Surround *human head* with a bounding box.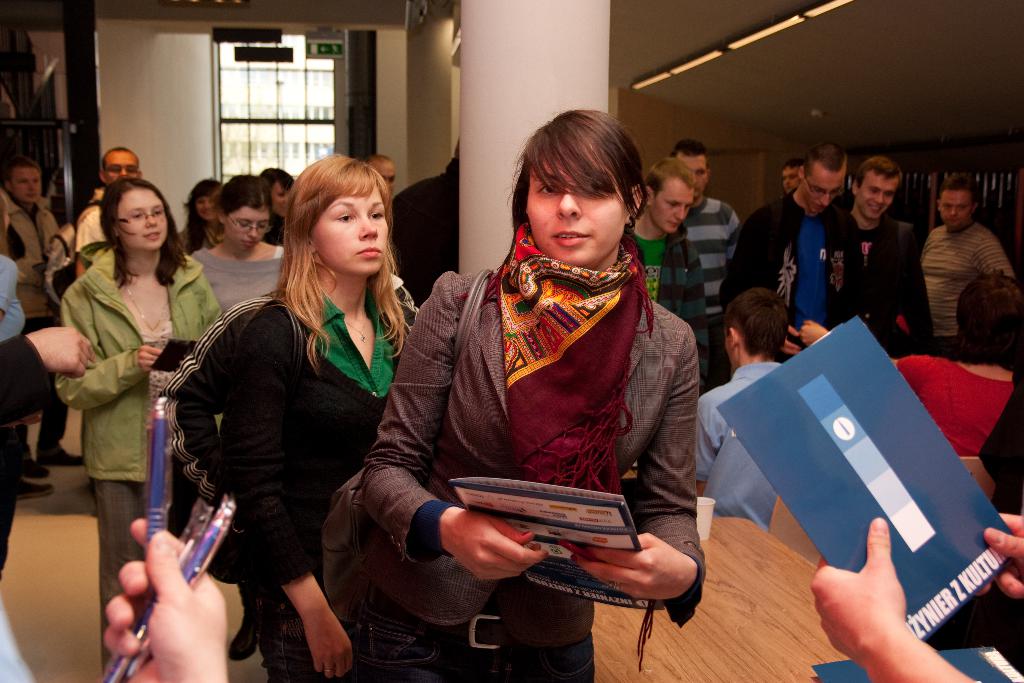
853, 155, 902, 218.
